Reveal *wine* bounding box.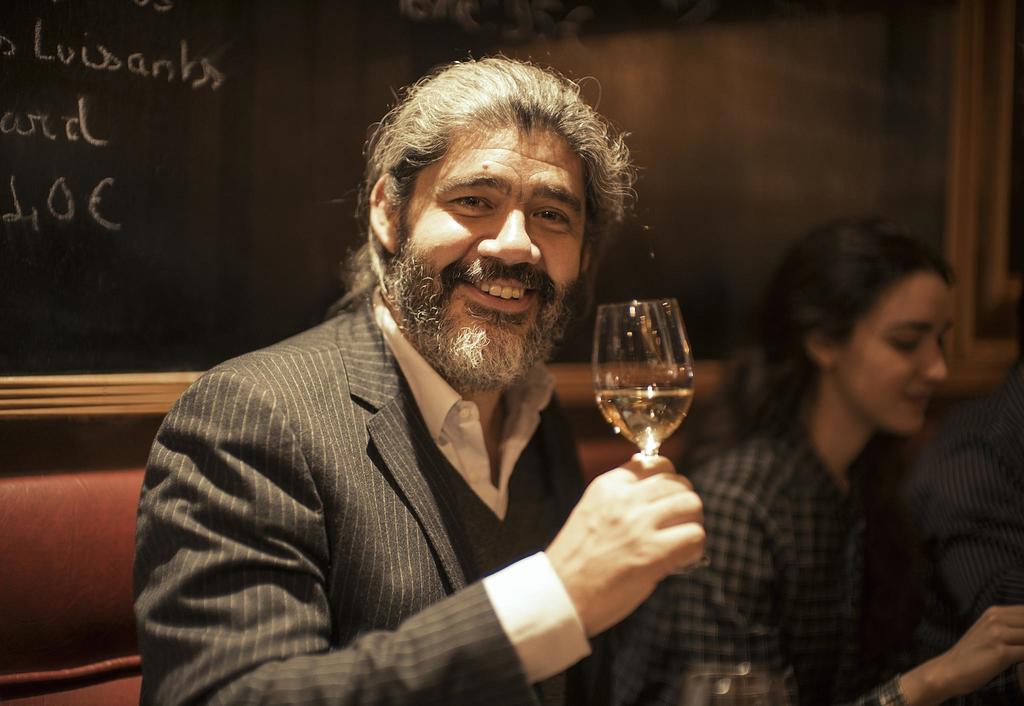
Revealed: pyautogui.locateOnScreen(570, 287, 707, 551).
